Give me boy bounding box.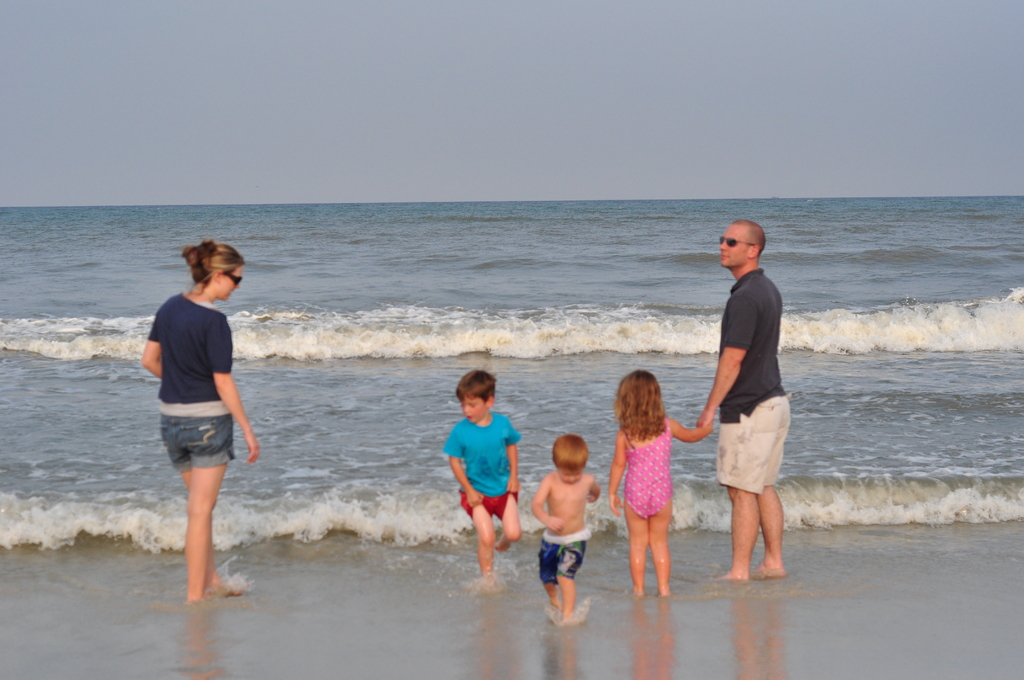
BBox(441, 374, 532, 587).
